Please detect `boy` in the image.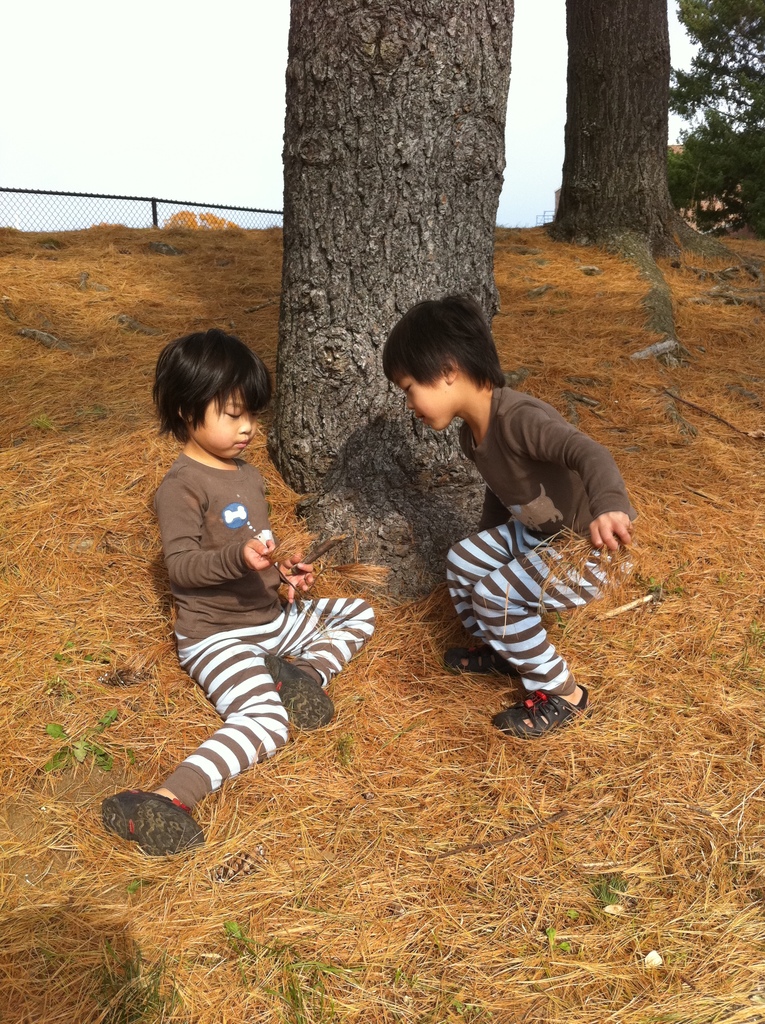
[379, 332, 638, 714].
